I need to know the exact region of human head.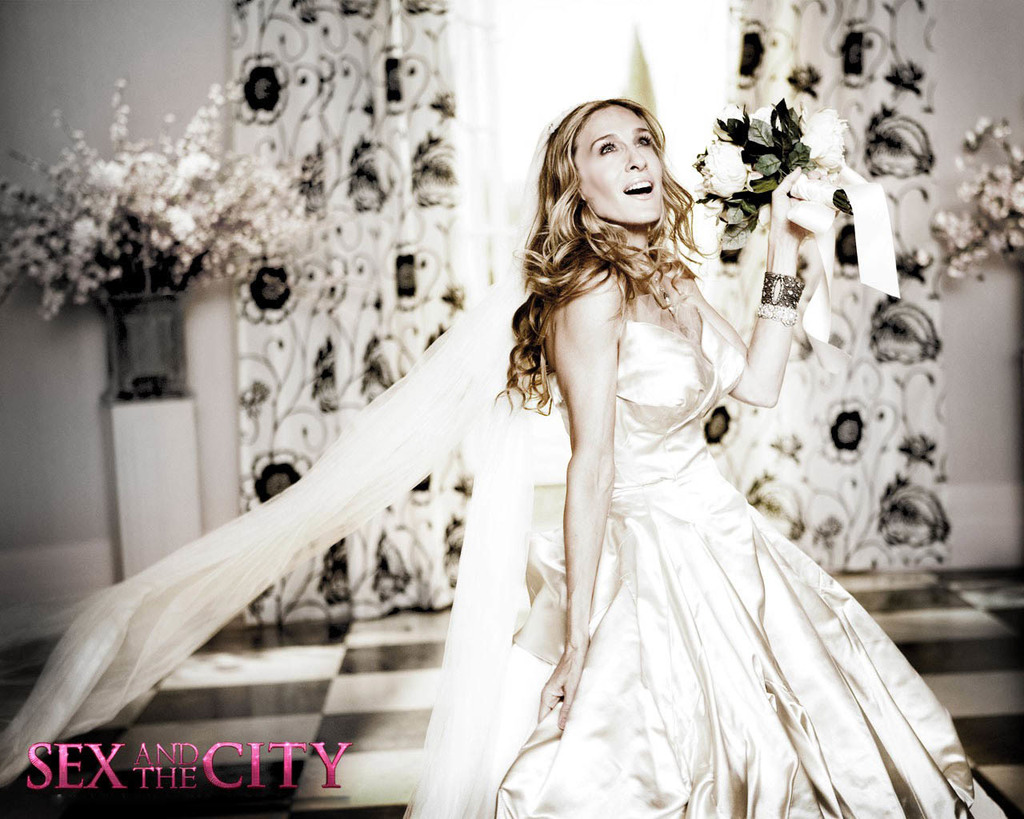
Region: 543/87/675/242.
